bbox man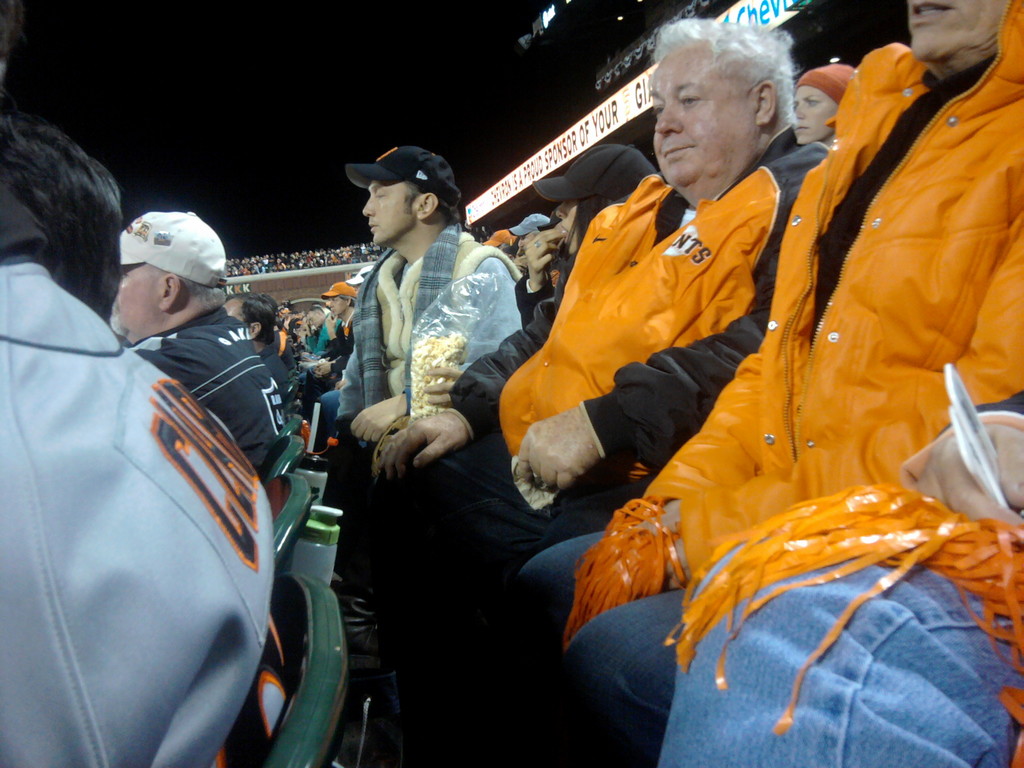
<region>376, 16, 831, 767</region>
